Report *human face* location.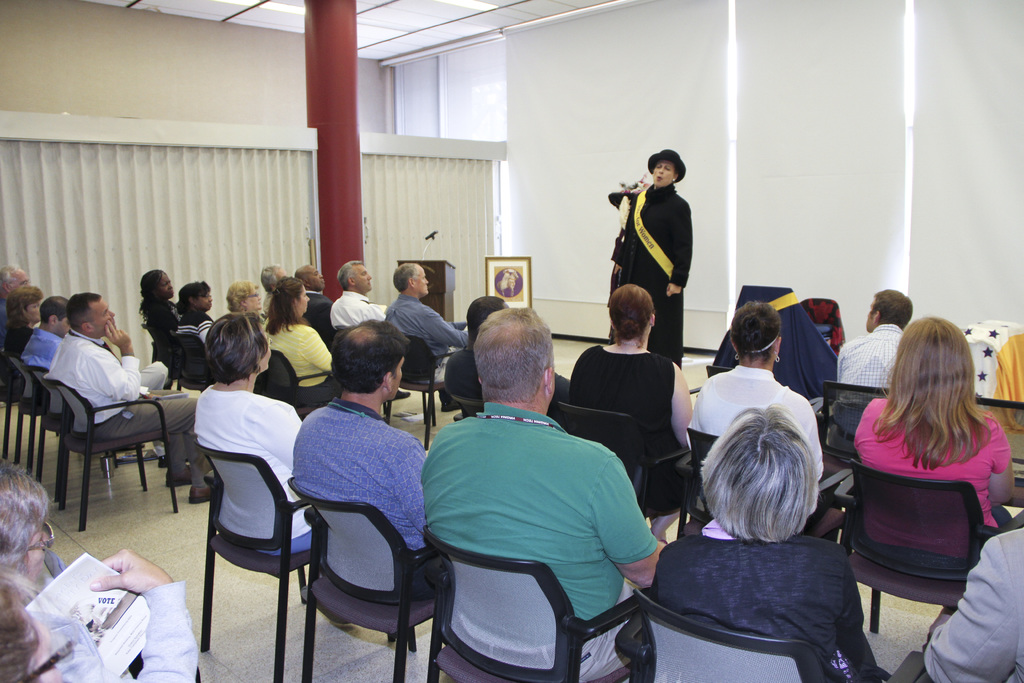
Report: 8/264/31/290.
